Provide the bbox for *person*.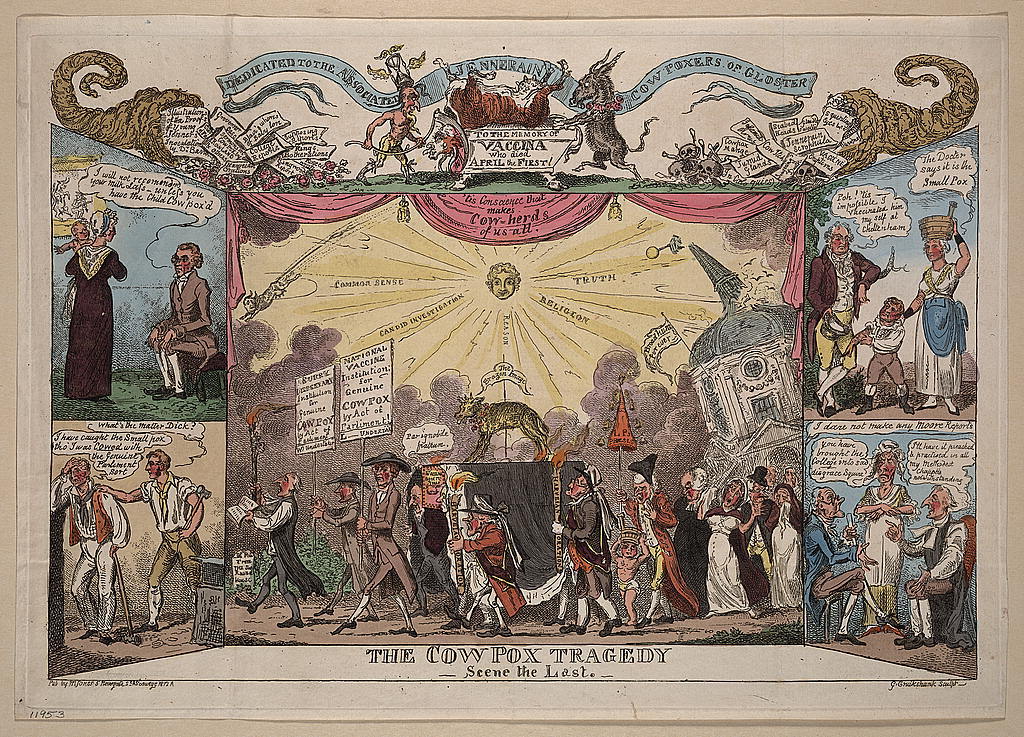
bbox(403, 460, 471, 626).
